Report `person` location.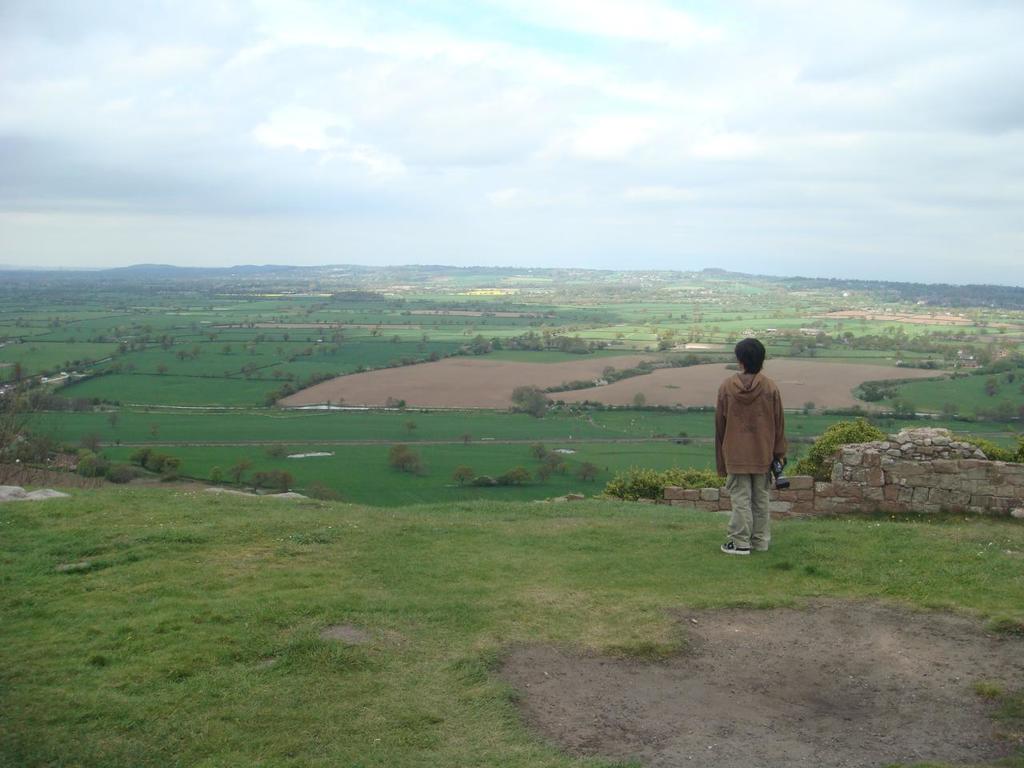
Report: BBox(714, 334, 790, 555).
